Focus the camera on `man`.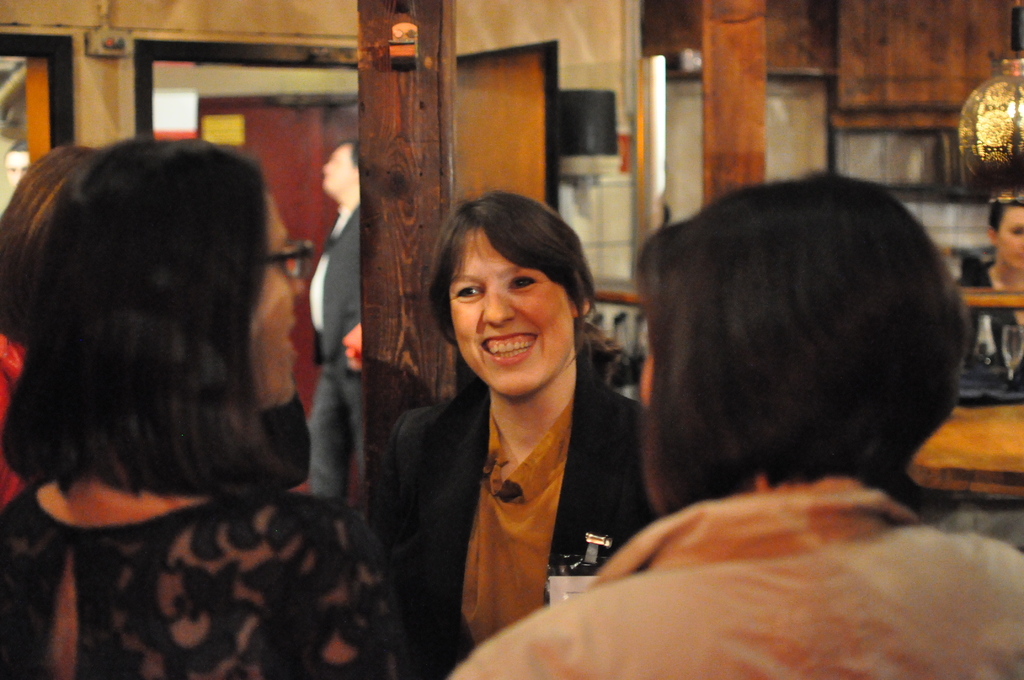
Focus region: bbox(305, 143, 366, 520).
